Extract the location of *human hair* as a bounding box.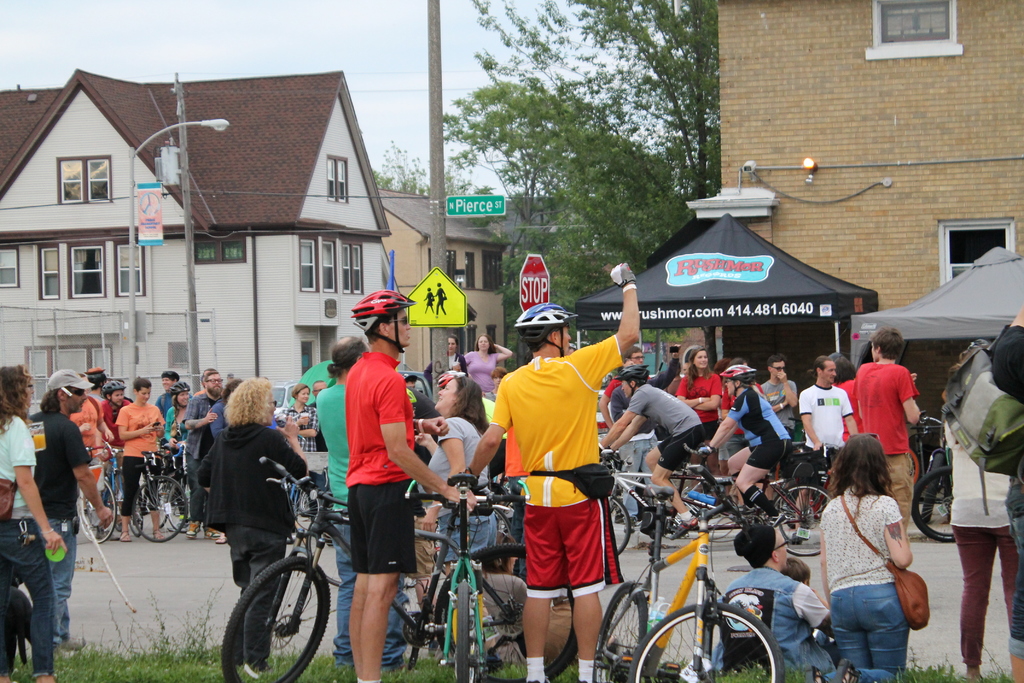
pyautogui.locateOnScreen(291, 384, 308, 402).
